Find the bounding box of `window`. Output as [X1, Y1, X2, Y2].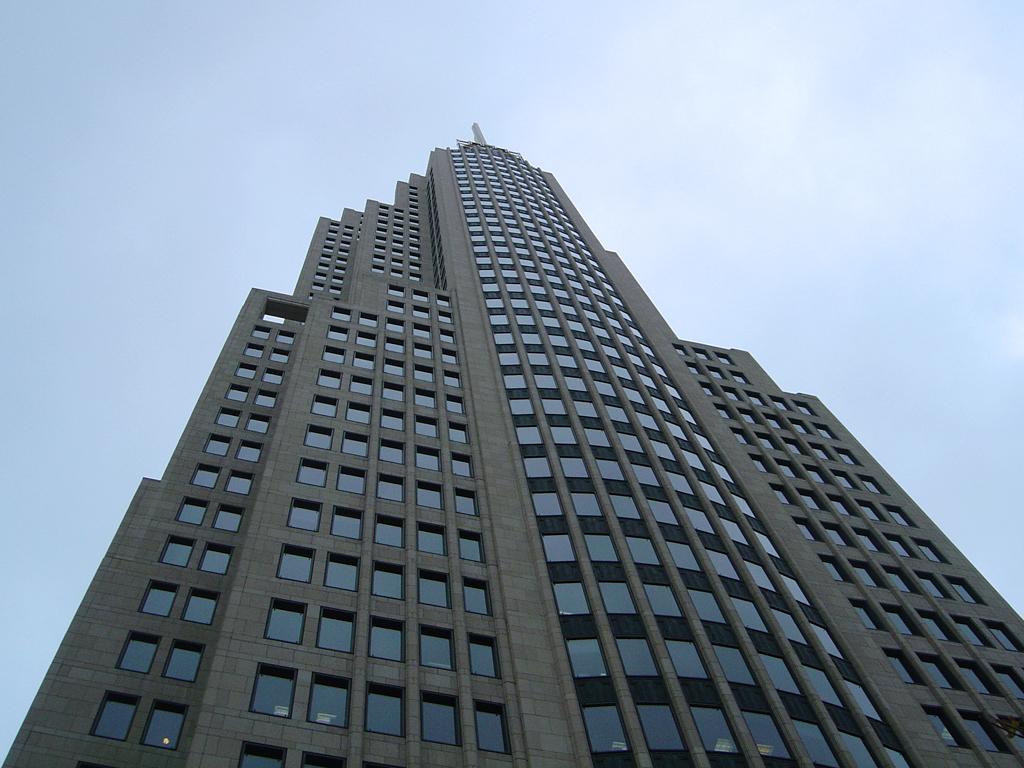
[745, 388, 759, 412].
